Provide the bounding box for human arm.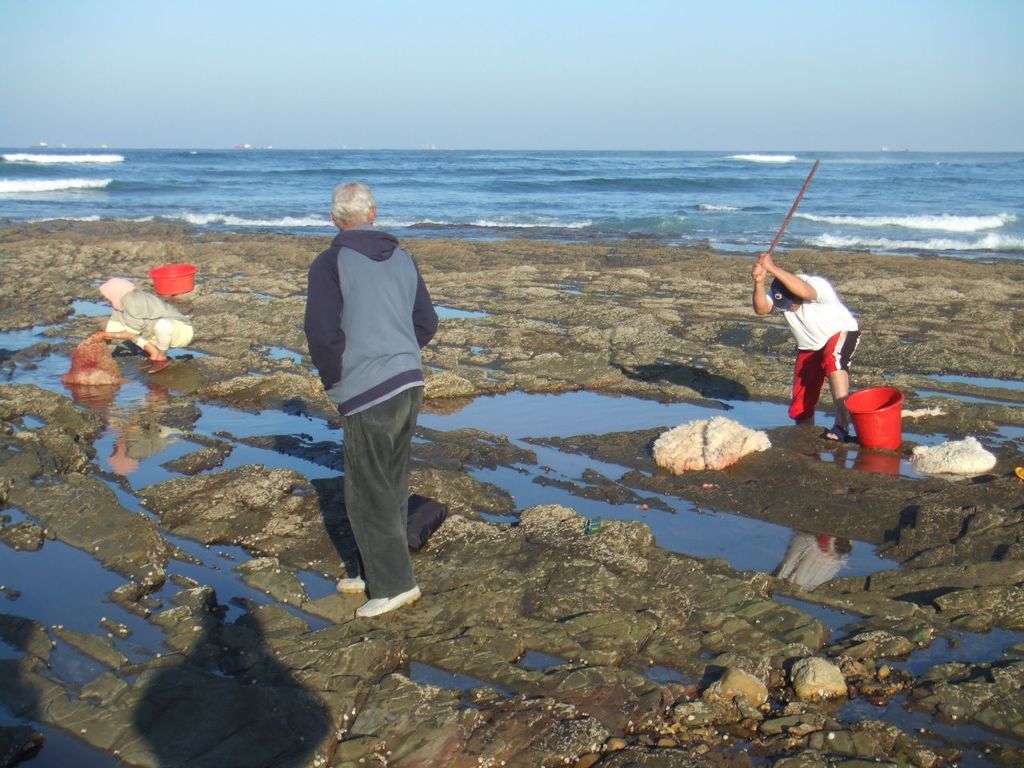
{"x1": 746, "y1": 255, "x2": 786, "y2": 314}.
